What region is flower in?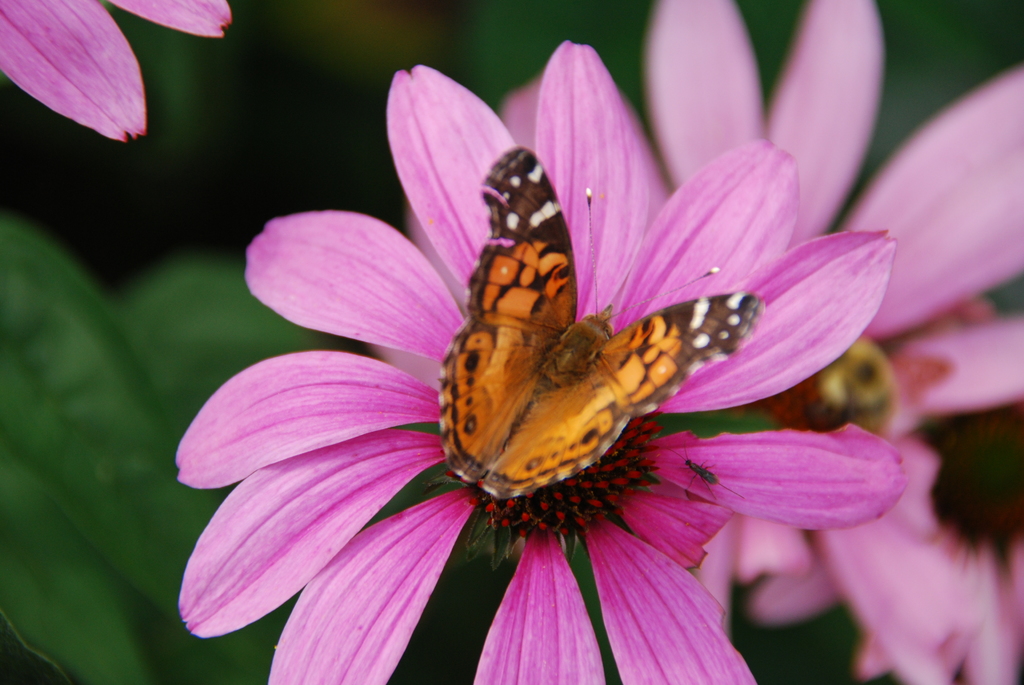
816/437/1023/684.
